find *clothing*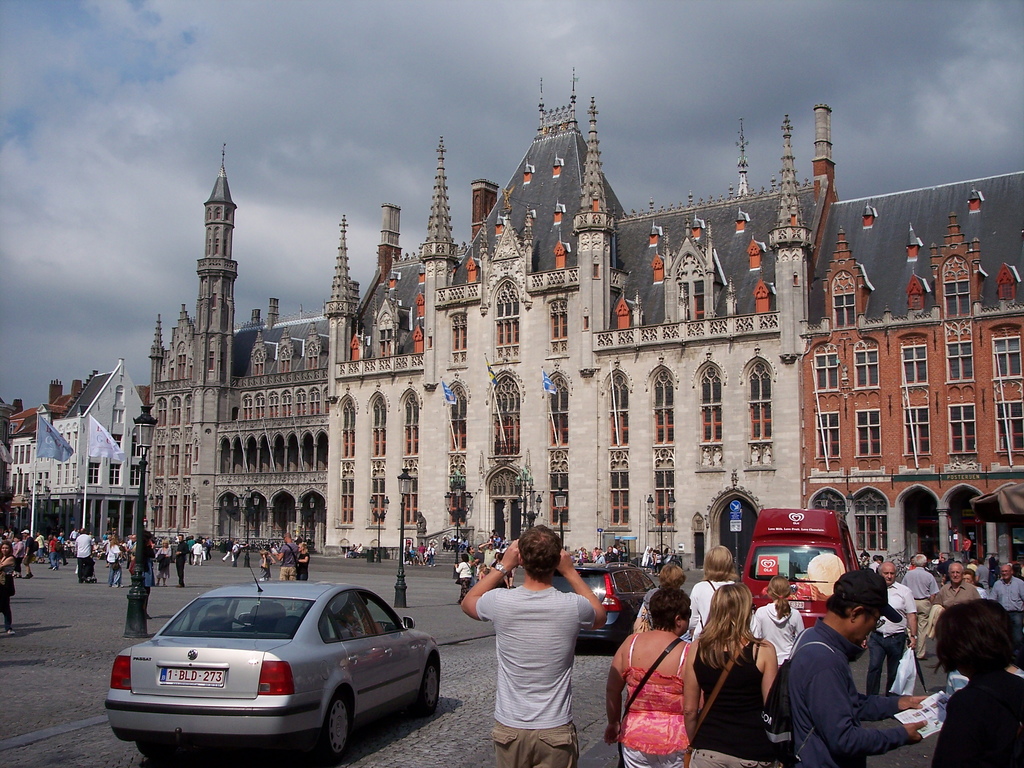
926, 580, 973, 602
